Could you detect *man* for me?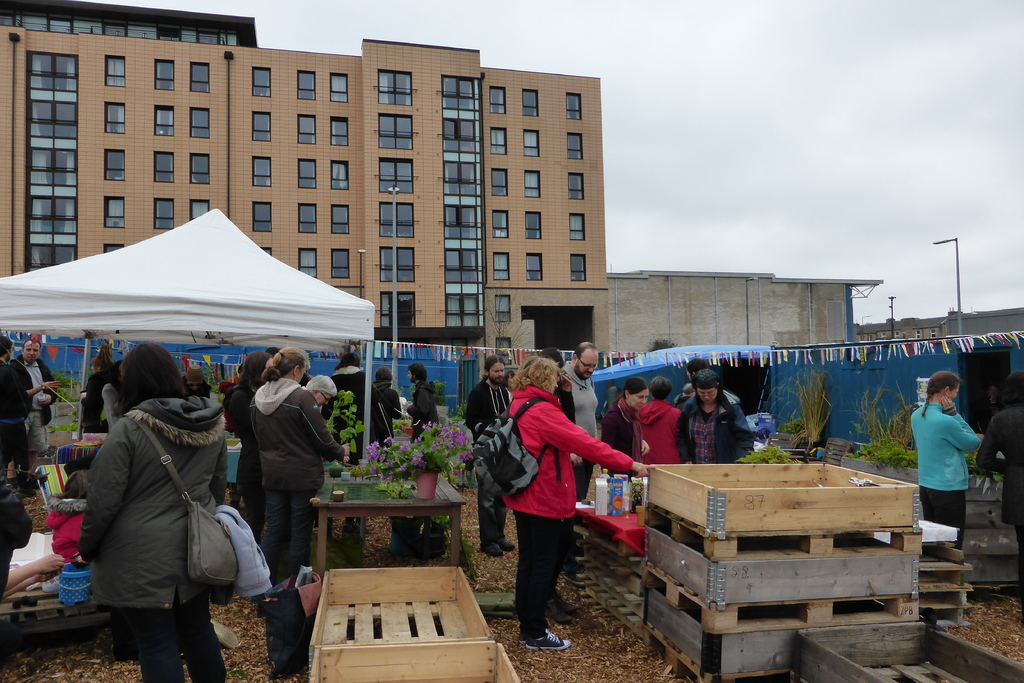
Detection result: x1=464 y1=356 x2=518 y2=559.
